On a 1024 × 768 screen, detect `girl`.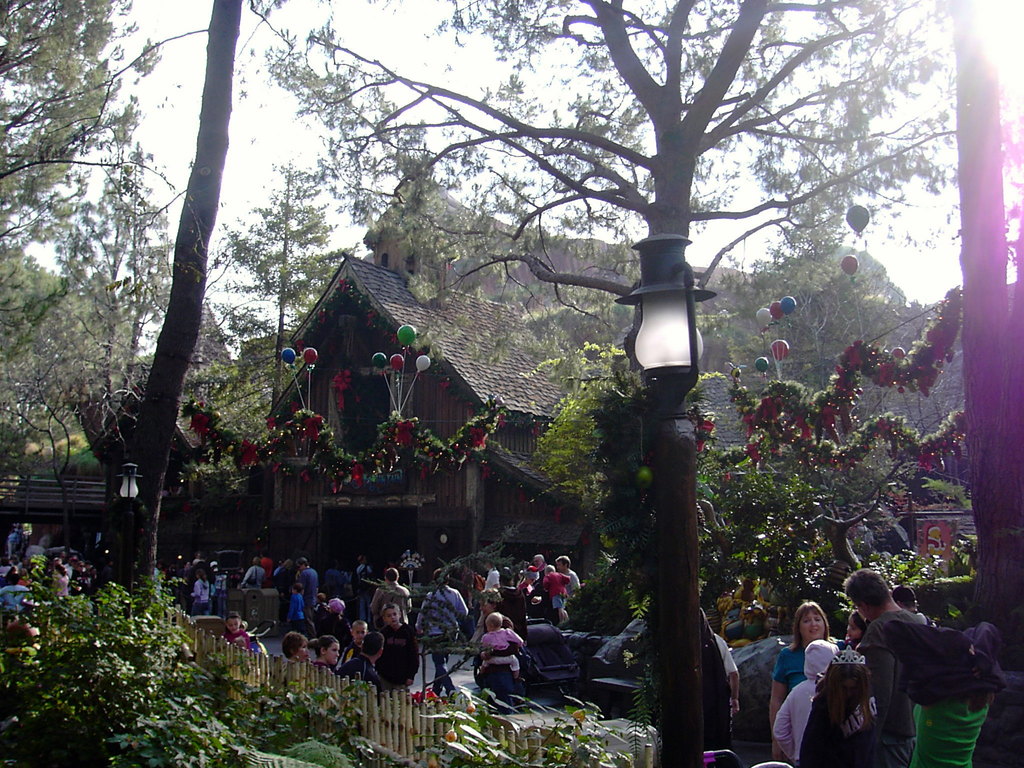
[844,611,867,650].
